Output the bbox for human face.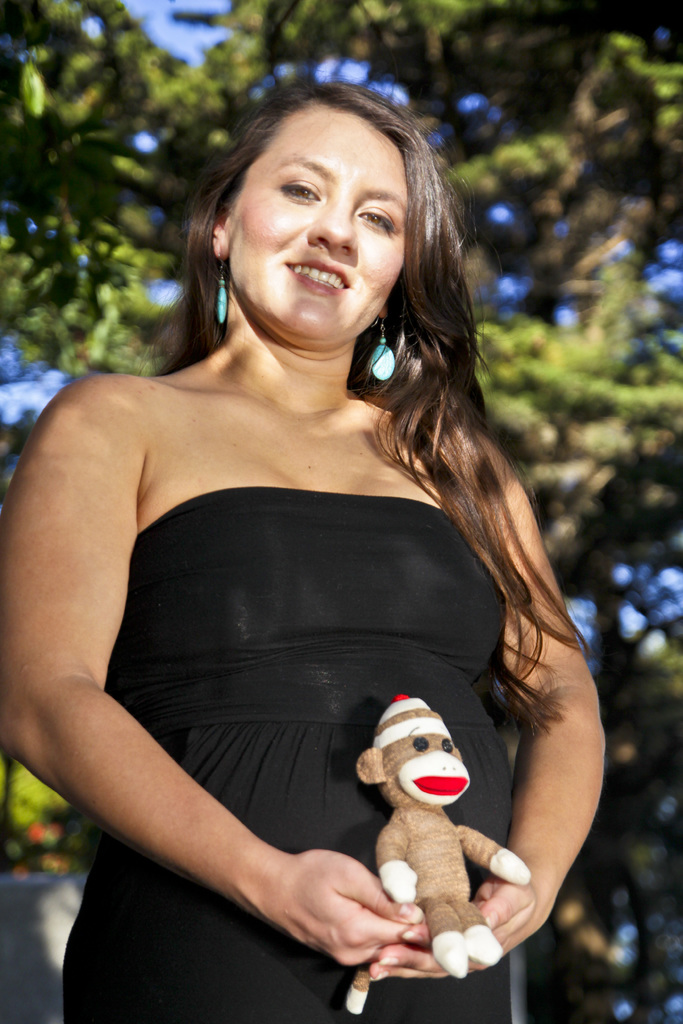
[229,115,410,342].
